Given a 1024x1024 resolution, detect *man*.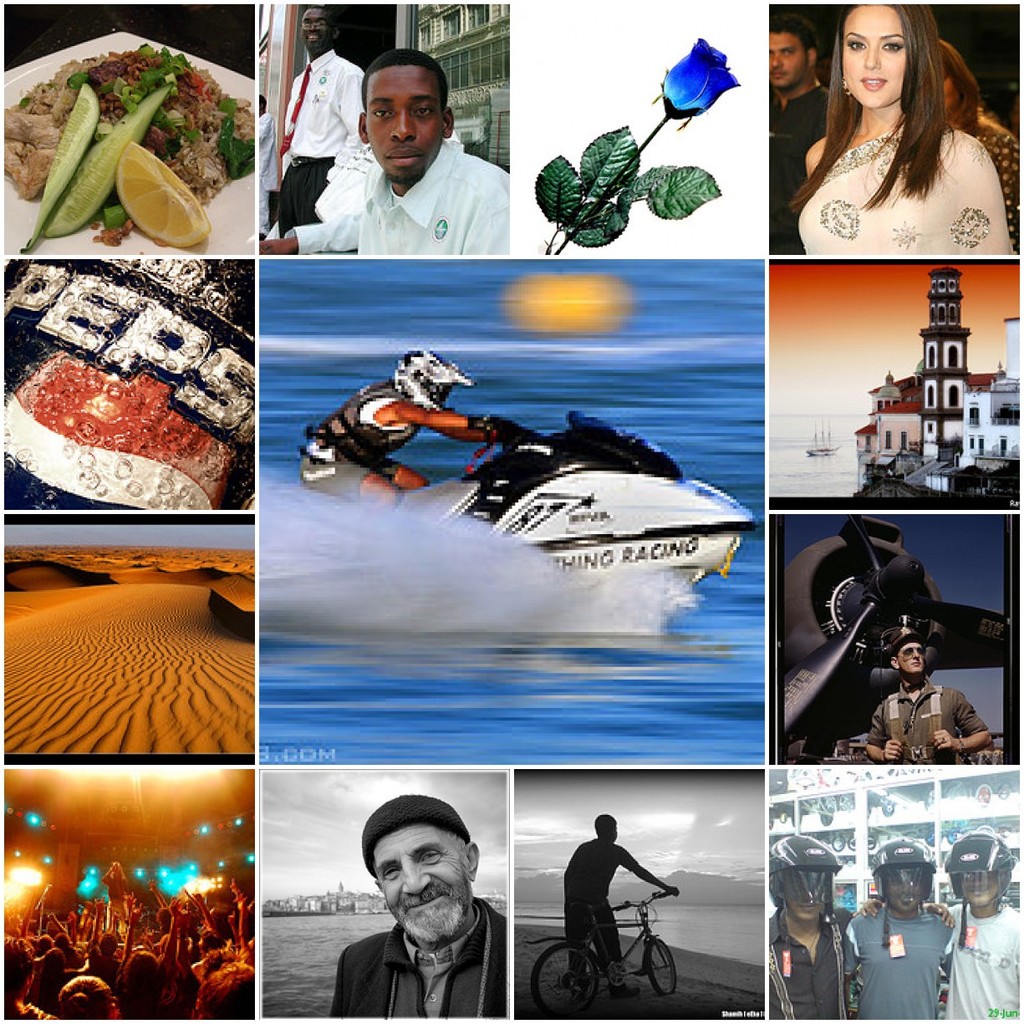
BBox(278, 5, 365, 242).
